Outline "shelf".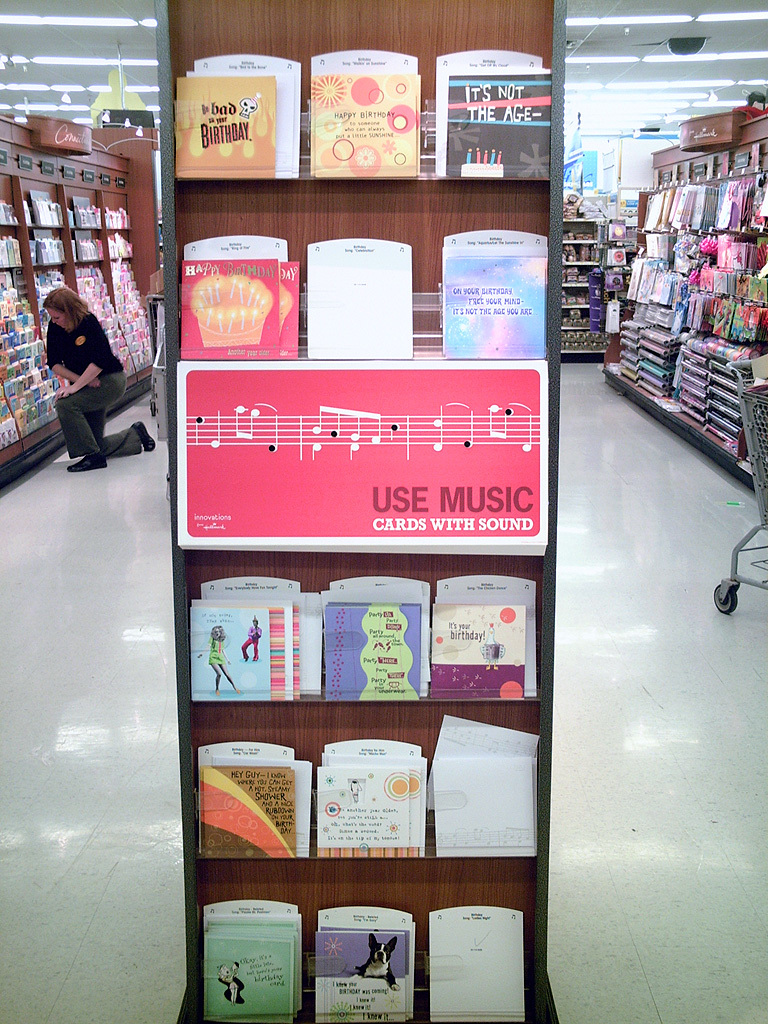
Outline: 140:0:572:177.
